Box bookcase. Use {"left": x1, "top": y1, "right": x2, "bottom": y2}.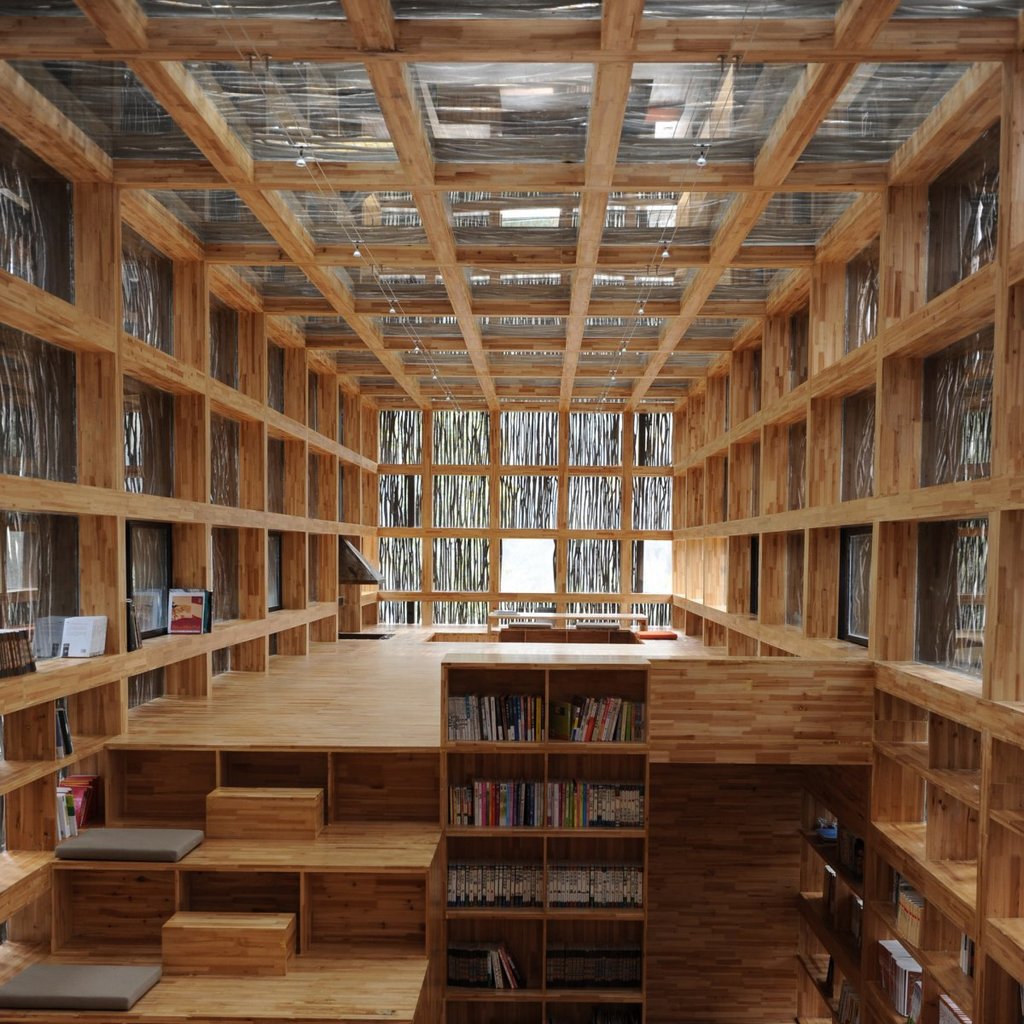
{"left": 391, "top": 603, "right": 707, "bottom": 1016}.
